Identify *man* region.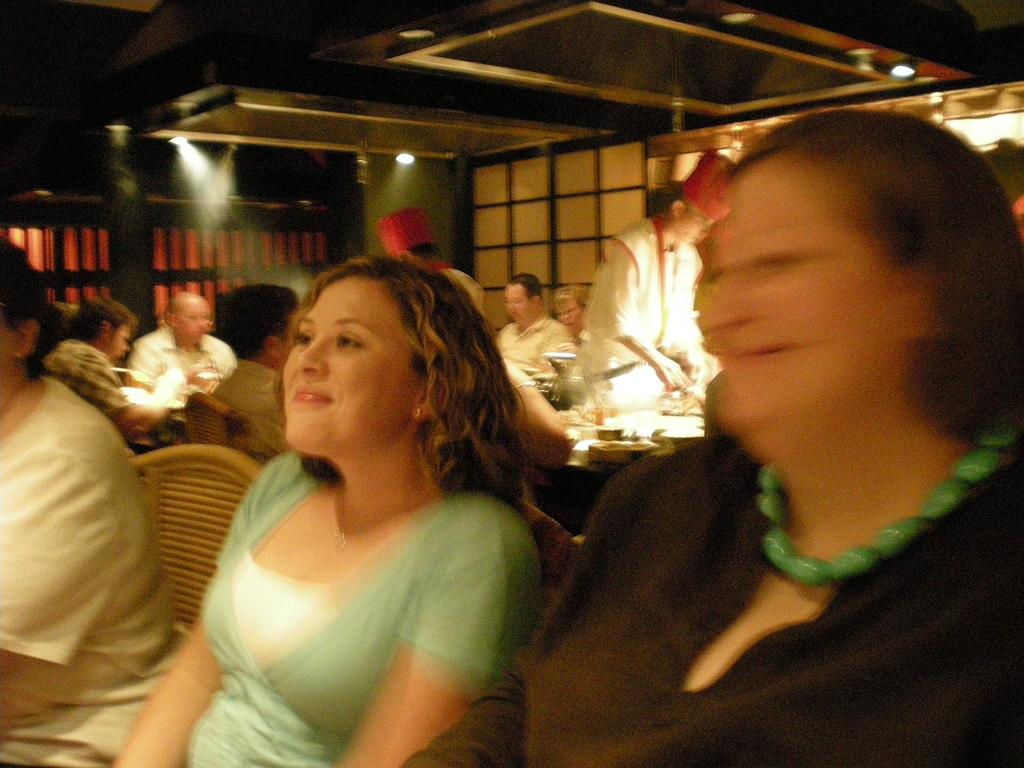
Region: locate(209, 279, 300, 463).
